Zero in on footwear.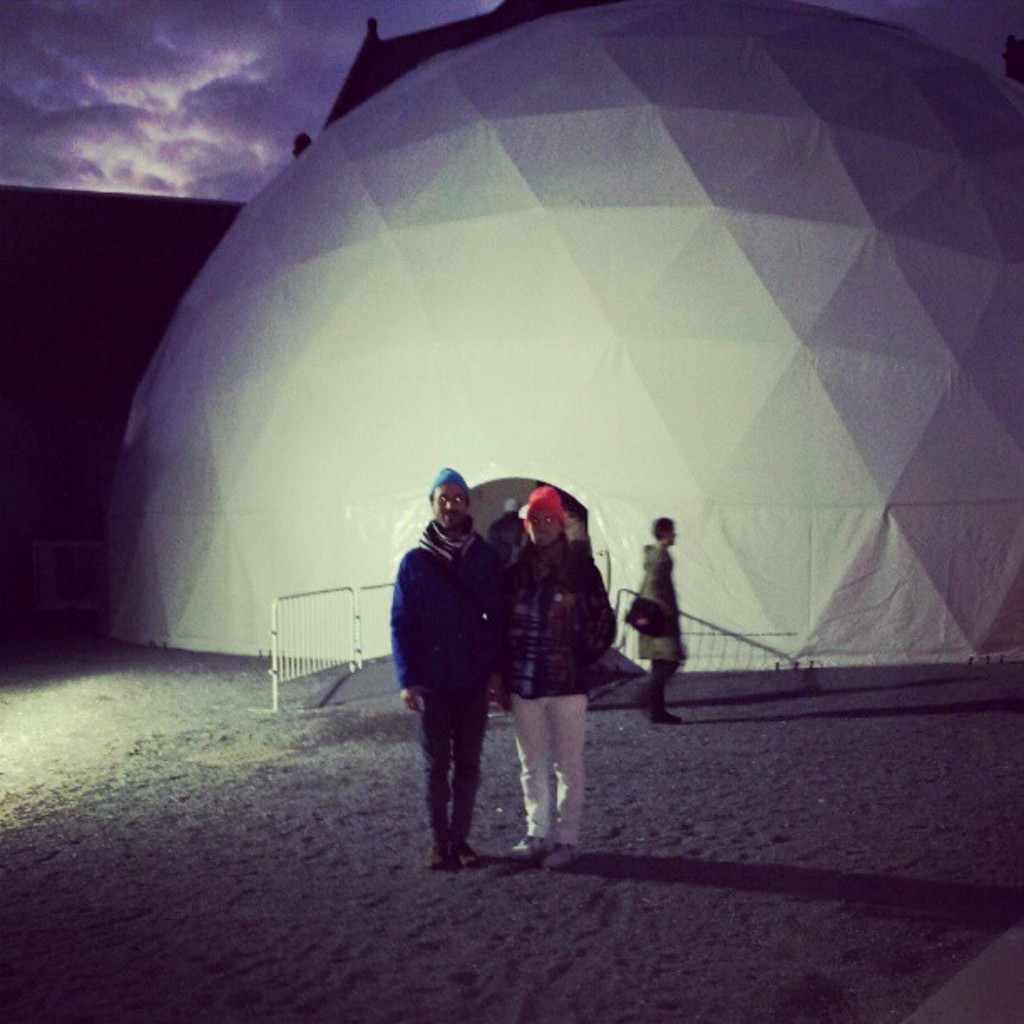
Zeroed in: x1=515 y1=832 x2=544 y2=858.
